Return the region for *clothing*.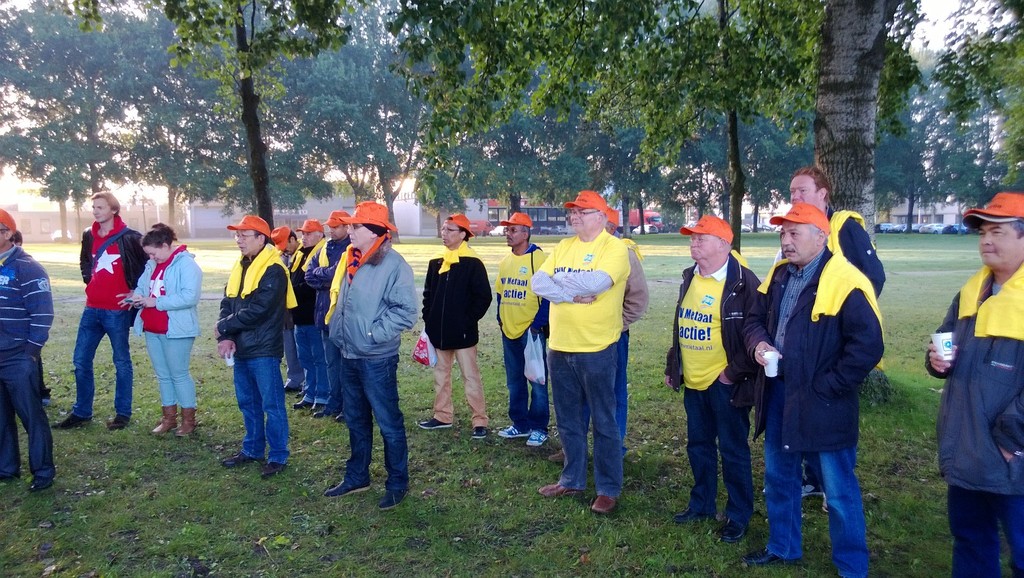
662:250:764:528.
